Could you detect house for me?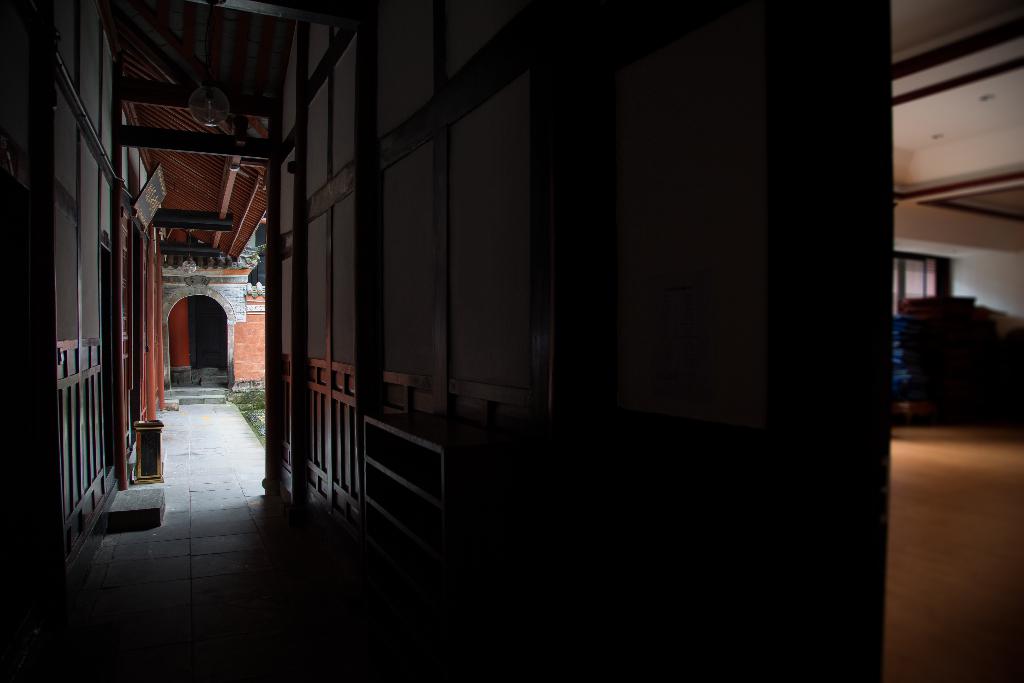
Detection result: [0,0,1023,682].
